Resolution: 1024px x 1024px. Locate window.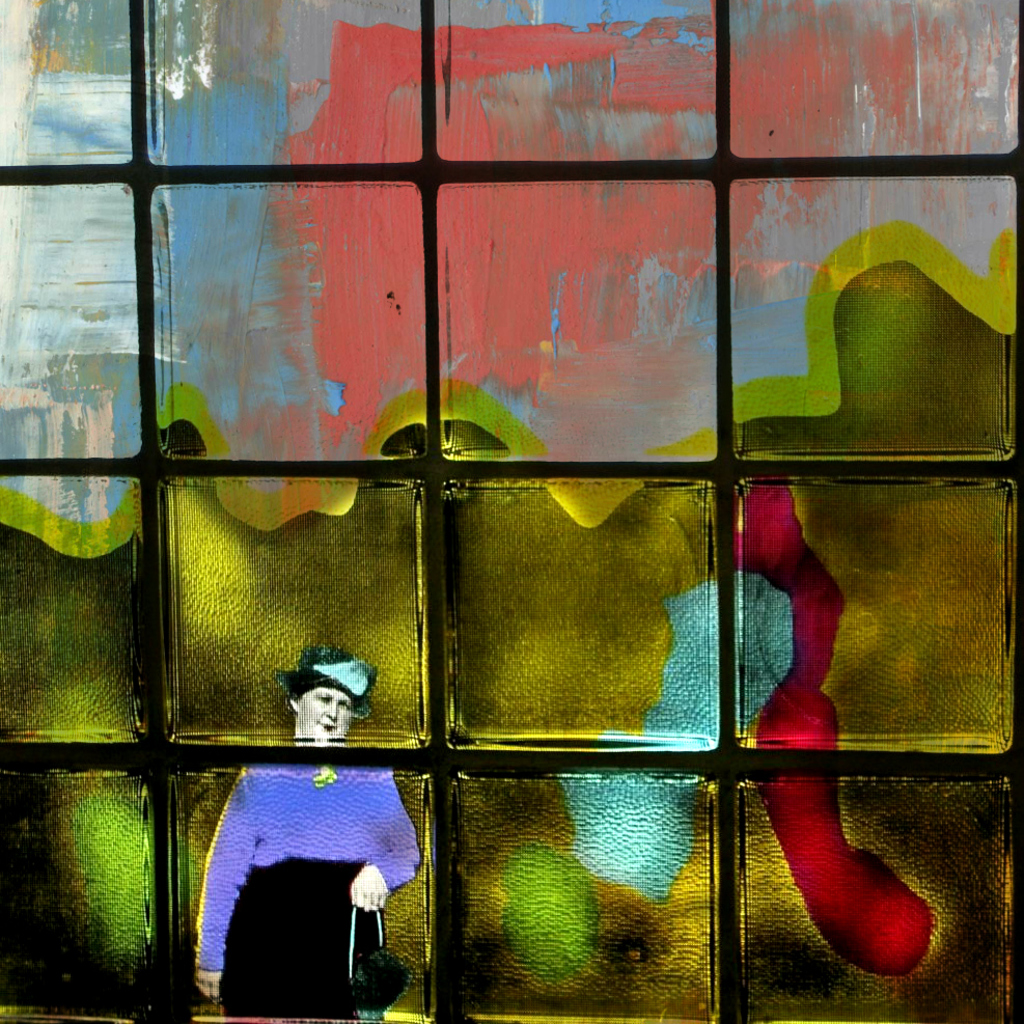
select_region(0, 6, 1023, 980).
